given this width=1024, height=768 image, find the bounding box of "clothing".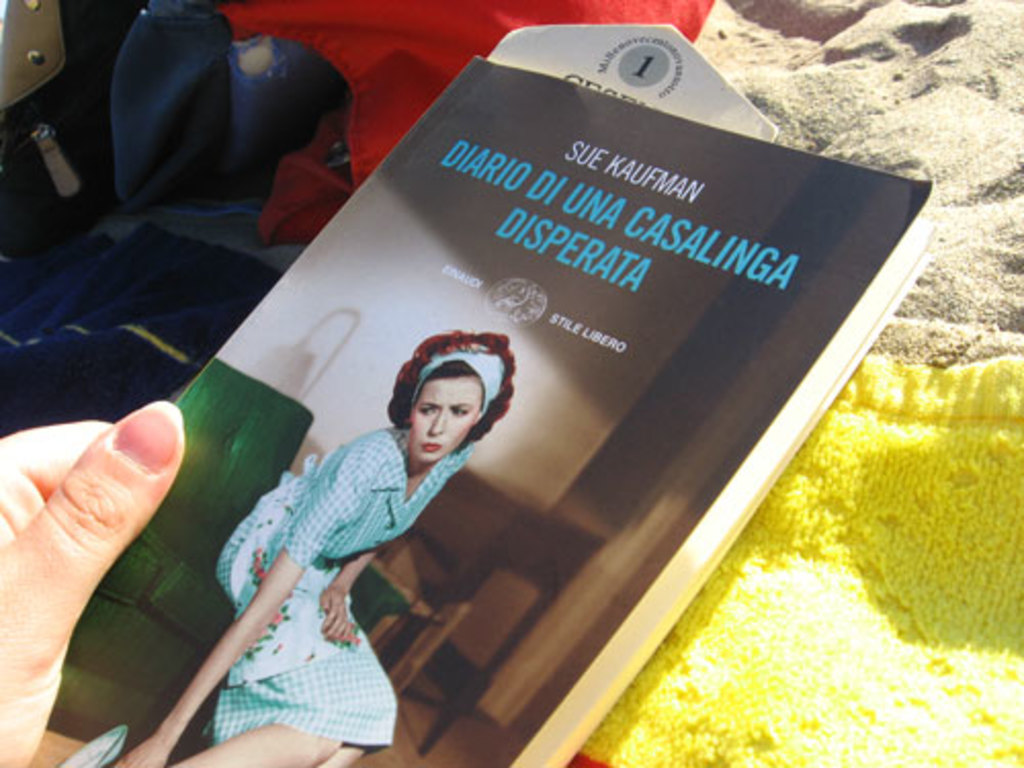
x1=207, y1=428, x2=477, y2=750.
